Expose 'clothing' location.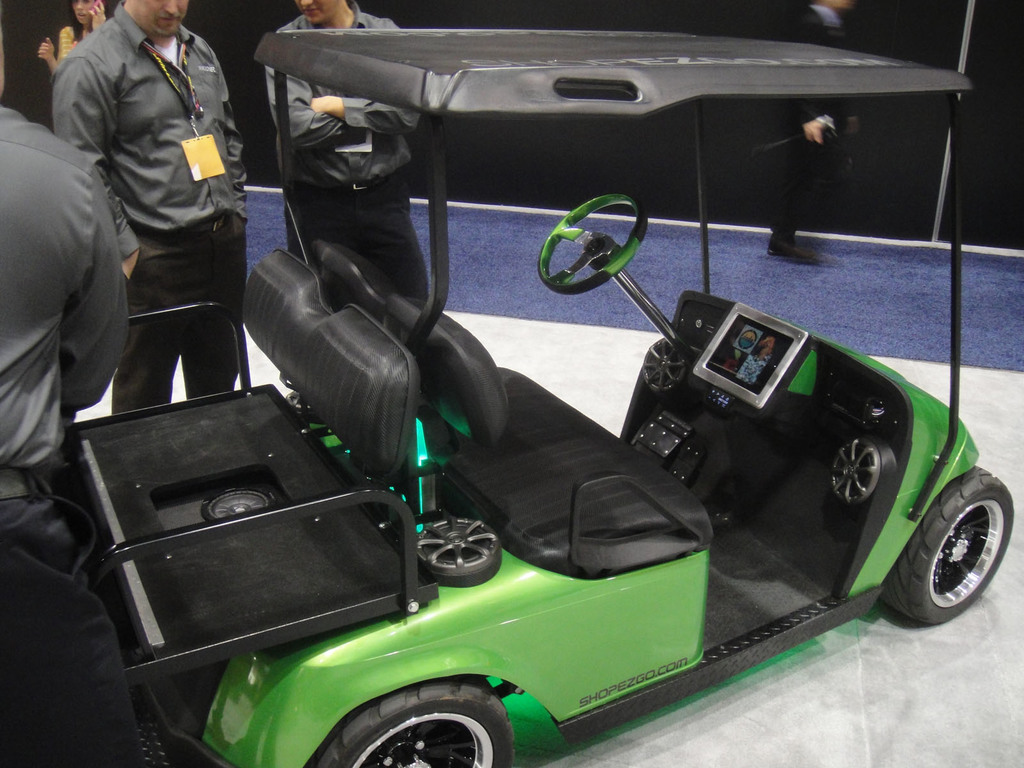
Exposed at box(47, 0, 246, 424).
